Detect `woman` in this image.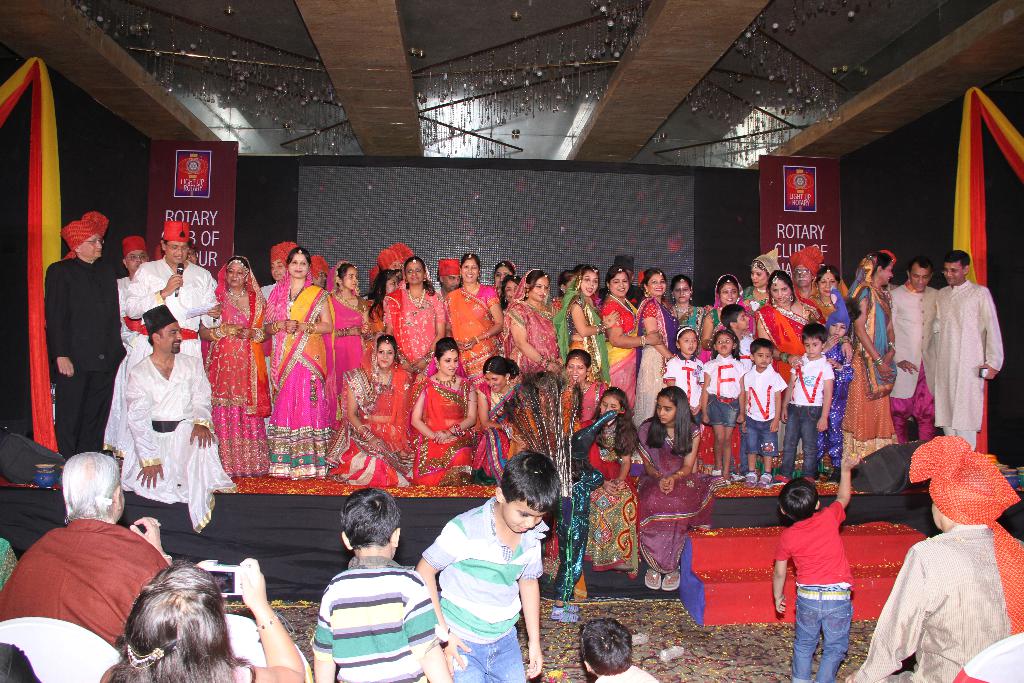
Detection: {"left": 732, "top": 247, "right": 787, "bottom": 333}.
